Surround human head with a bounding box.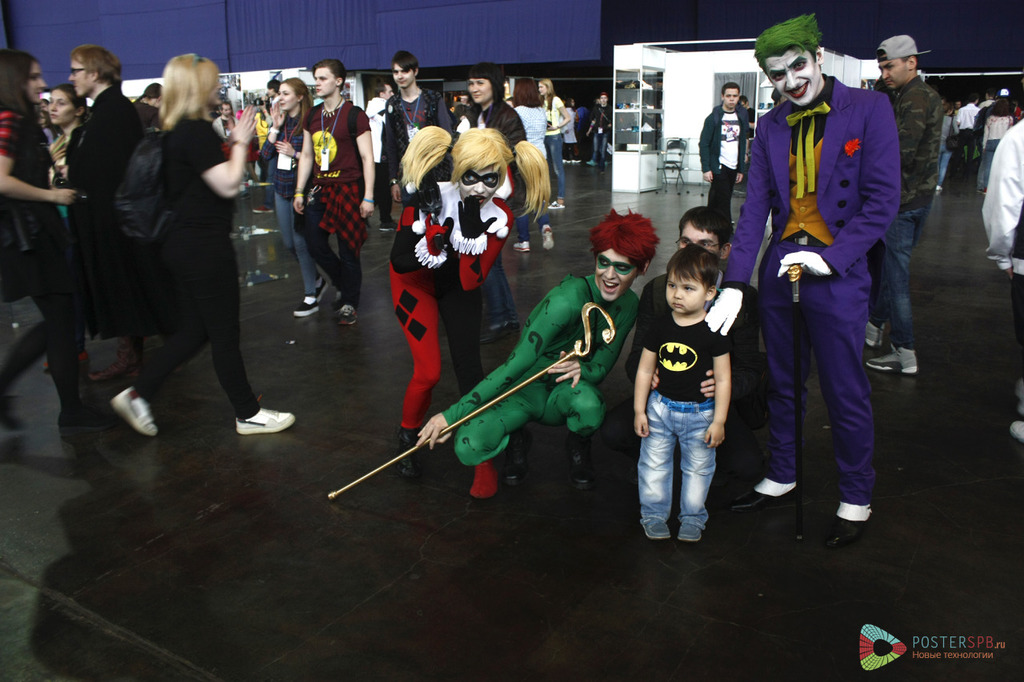
region(982, 86, 1000, 101).
